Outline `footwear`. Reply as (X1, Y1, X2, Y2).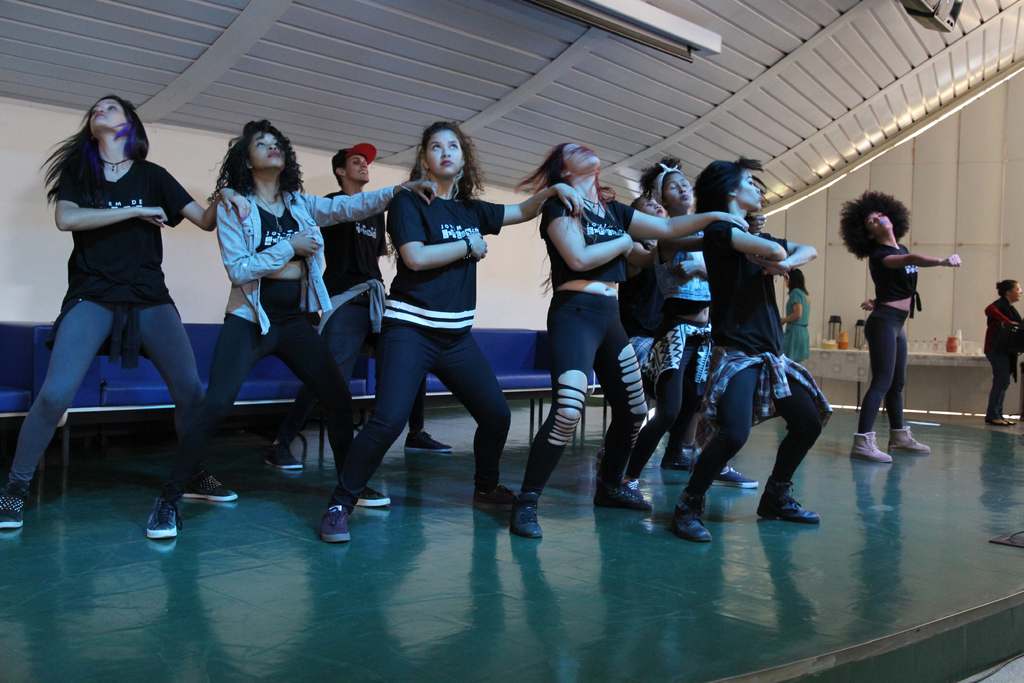
(317, 499, 355, 545).
